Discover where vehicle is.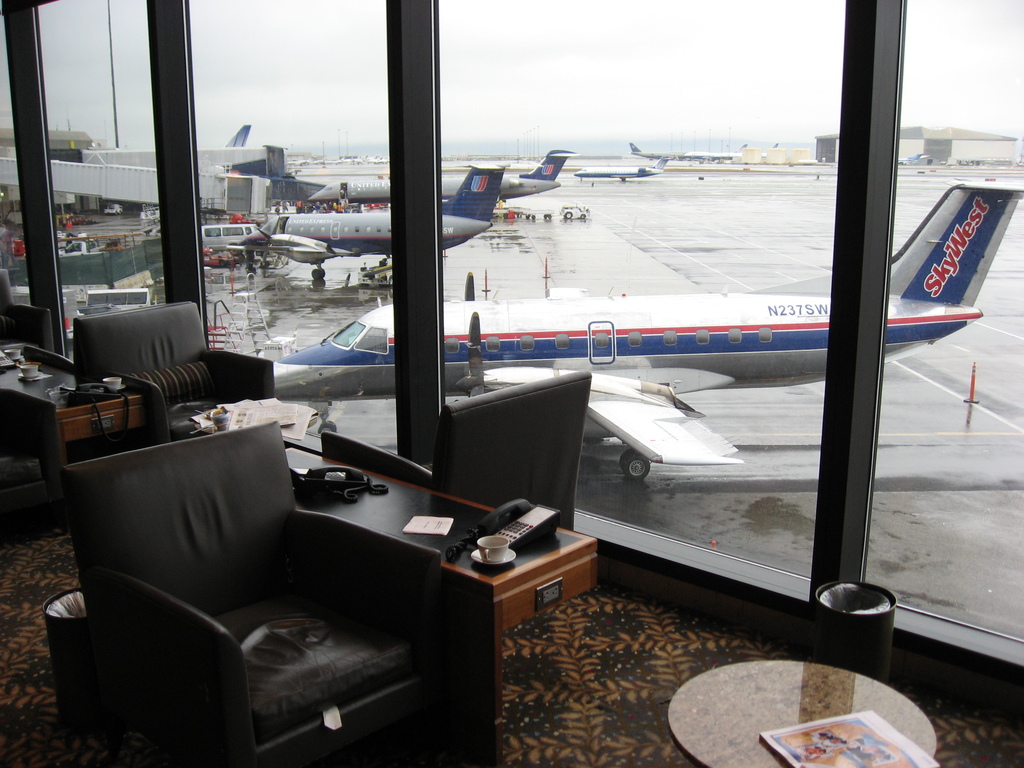
Discovered at box=[310, 145, 570, 206].
